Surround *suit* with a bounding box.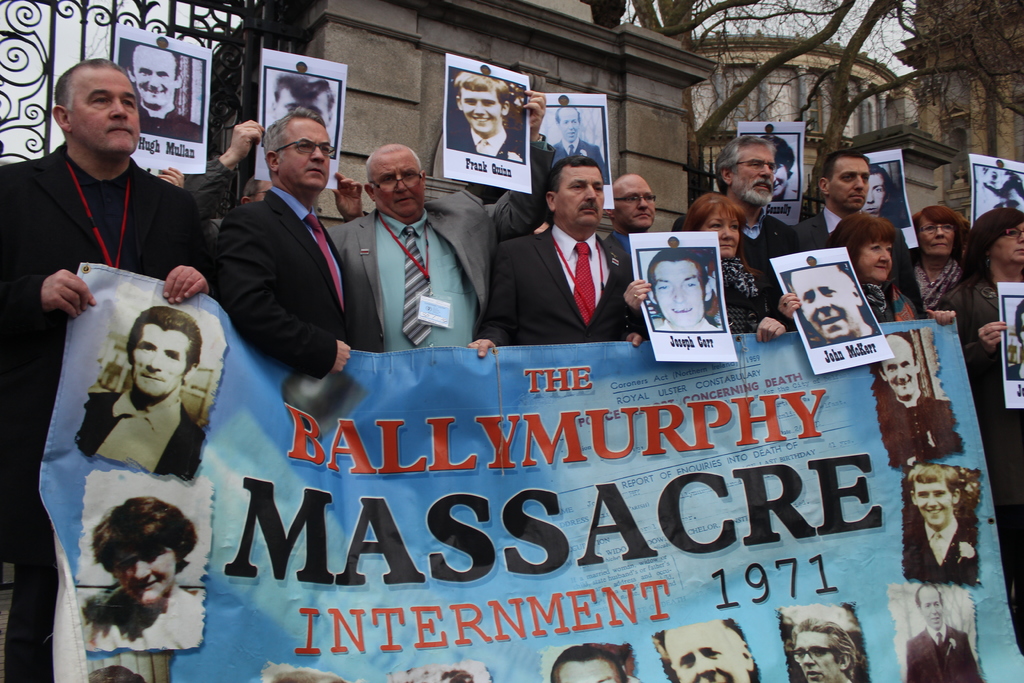
(554,136,612,184).
